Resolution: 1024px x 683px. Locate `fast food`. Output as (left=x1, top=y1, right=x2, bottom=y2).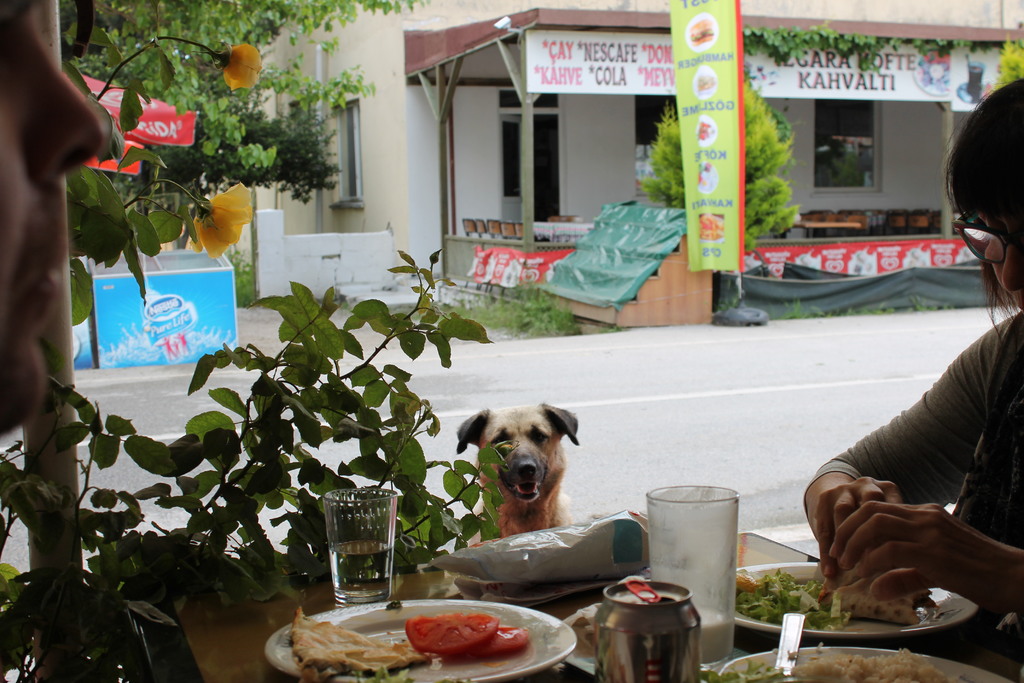
(left=730, top=570, right=938, bottom=632).
